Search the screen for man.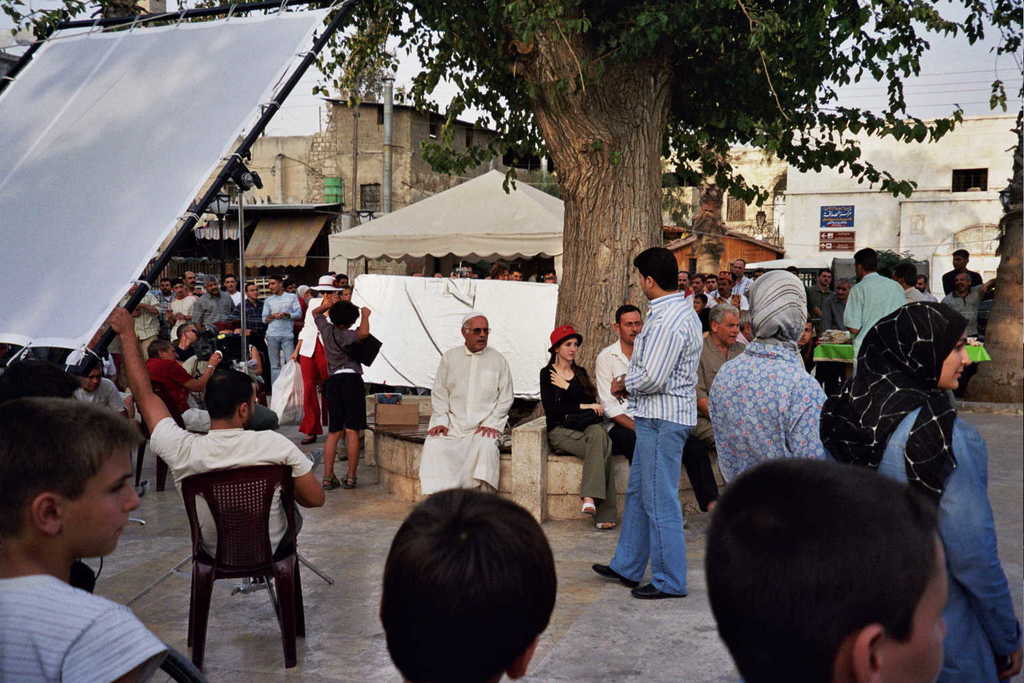
Found at 915:274:939:304.
